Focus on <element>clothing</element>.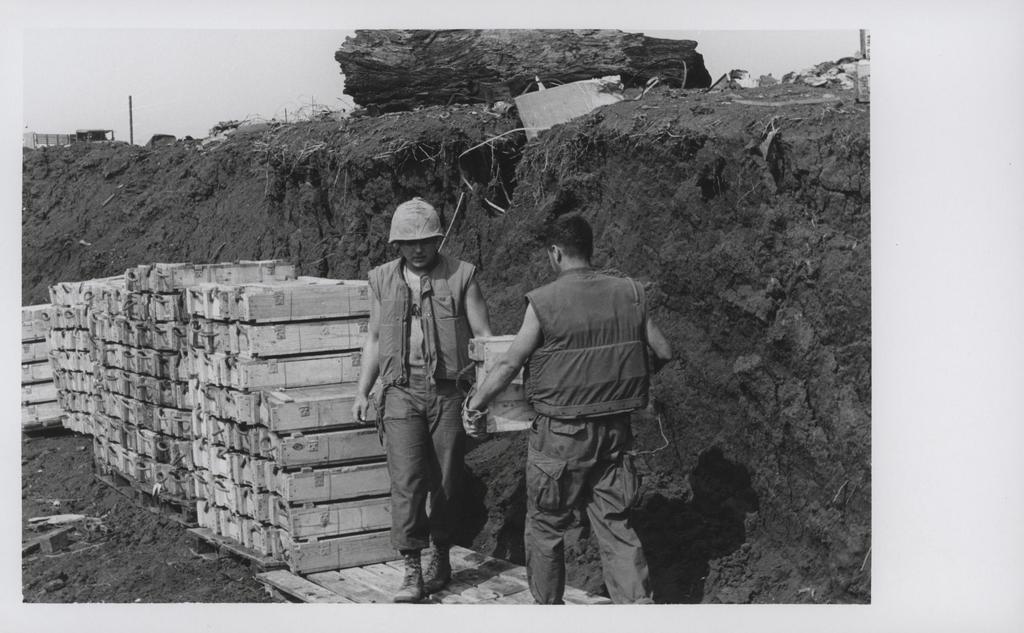
Focused at l=522, t=414, r=654, b=604.
